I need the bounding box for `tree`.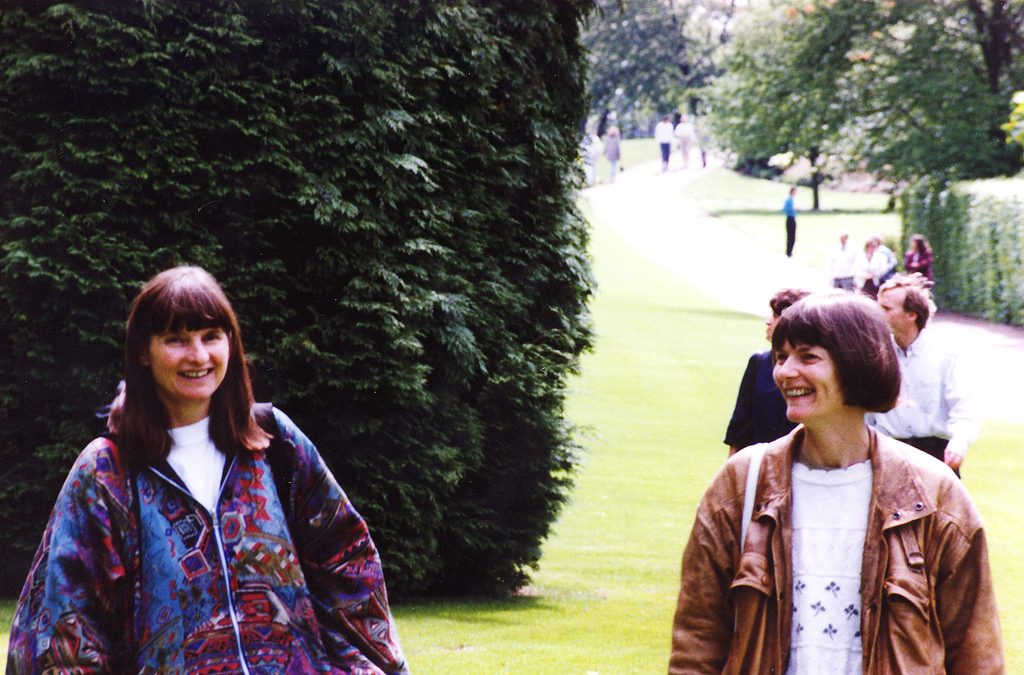
Here it is: 1,1,592,592.
